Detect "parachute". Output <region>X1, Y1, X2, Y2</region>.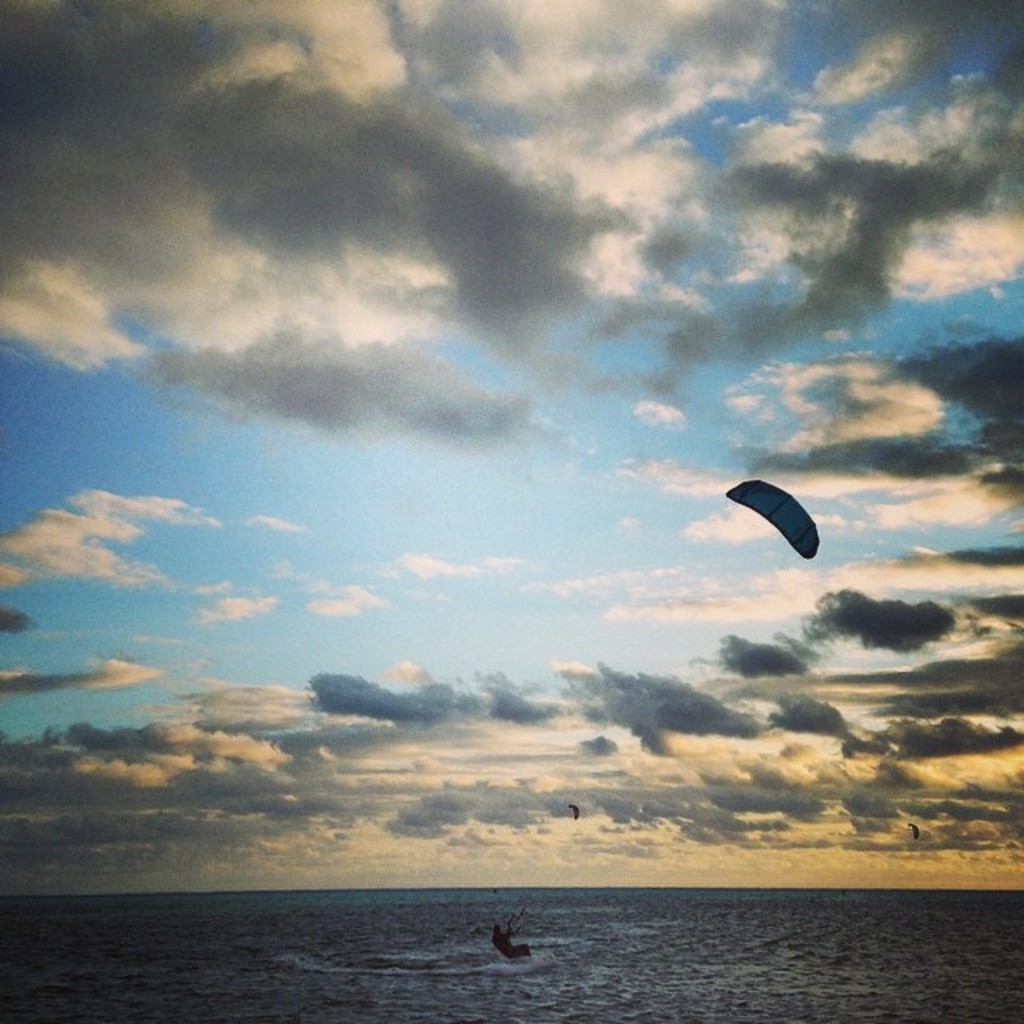
<region>566, 800, 587, 827</region>.
